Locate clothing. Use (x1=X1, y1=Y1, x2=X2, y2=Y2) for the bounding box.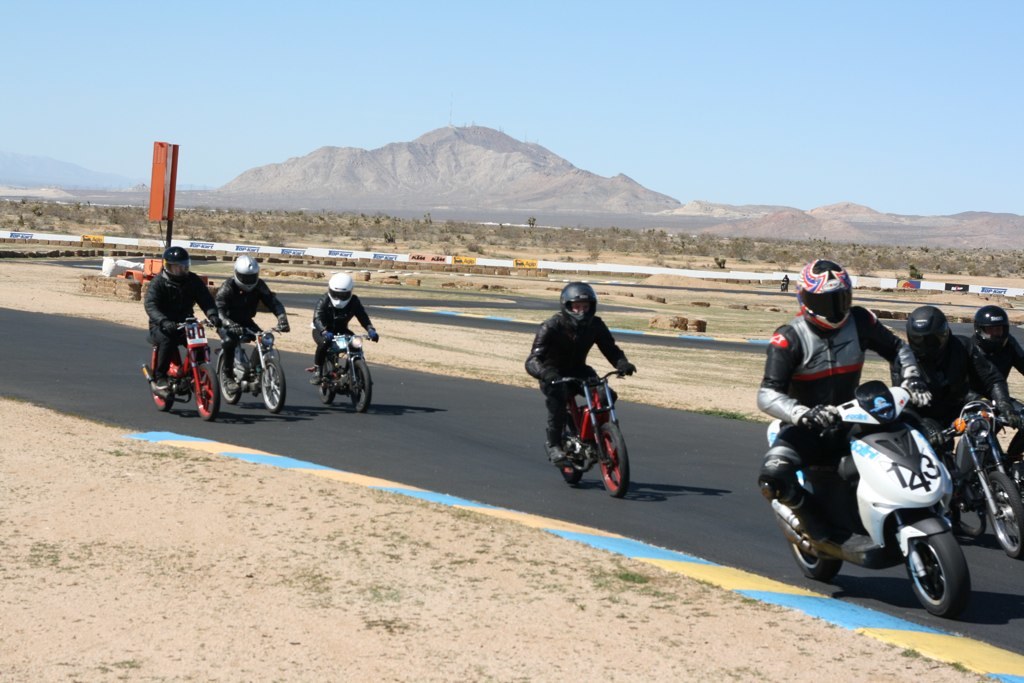
(x1=521, y1=322, x2=624, y2=451).
